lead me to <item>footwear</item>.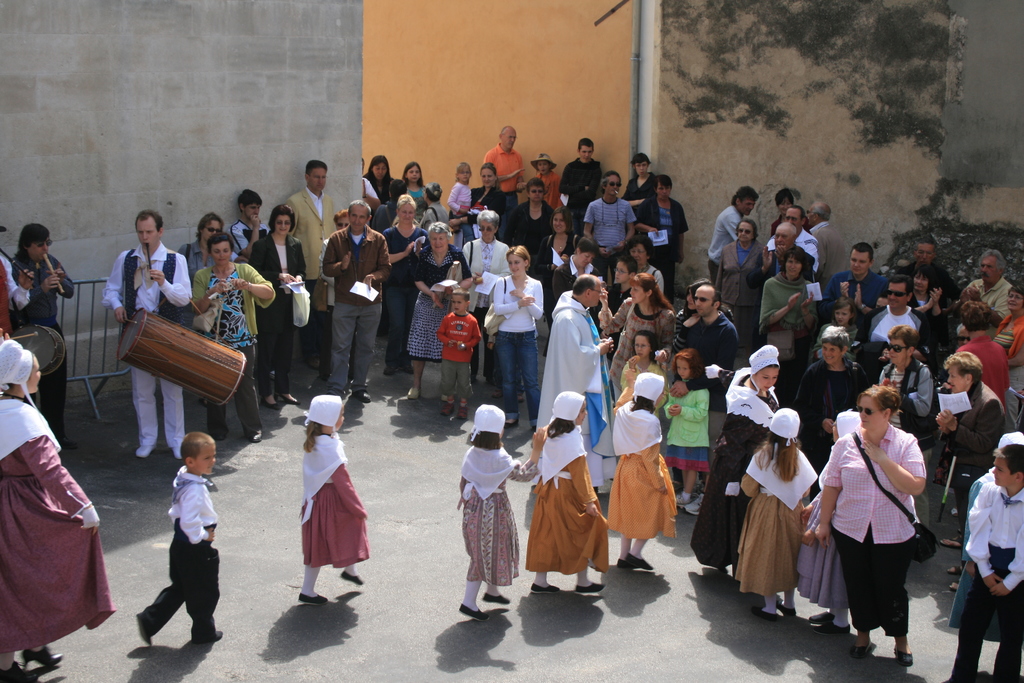
Lead to [left=298, top=592, right=330, bottom=606].
